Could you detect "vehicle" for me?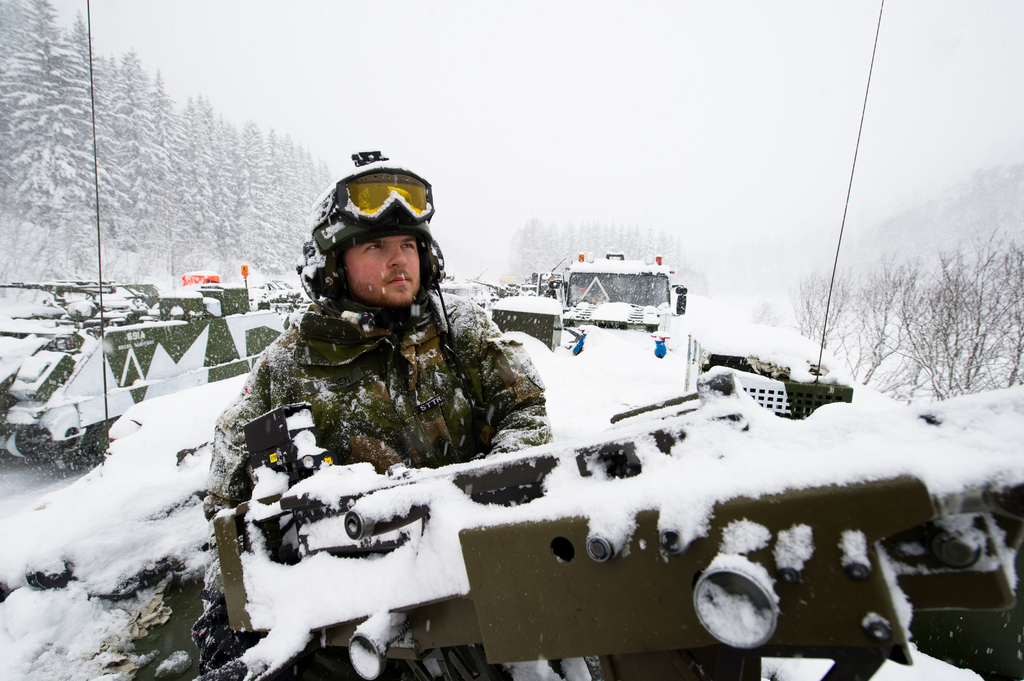
Detection result: region(202, 378, 1023, 680).
